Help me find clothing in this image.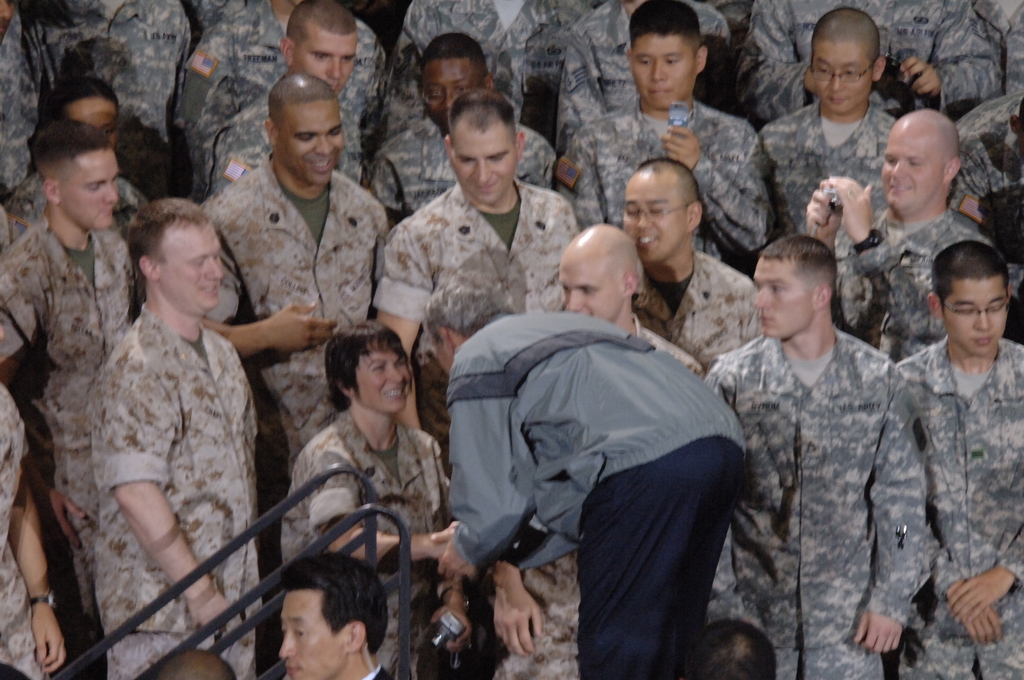
Found it: 0/378/34/679.
